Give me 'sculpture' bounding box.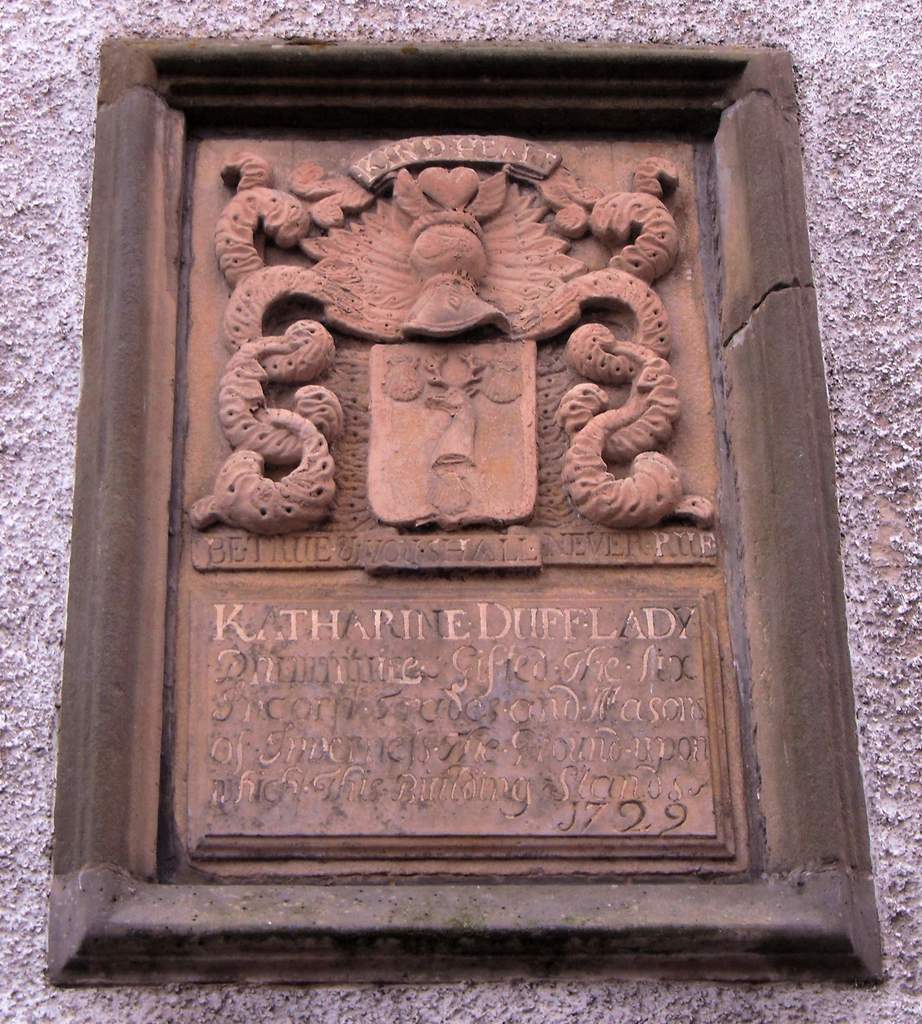
region(188, 125, 709, 529).
